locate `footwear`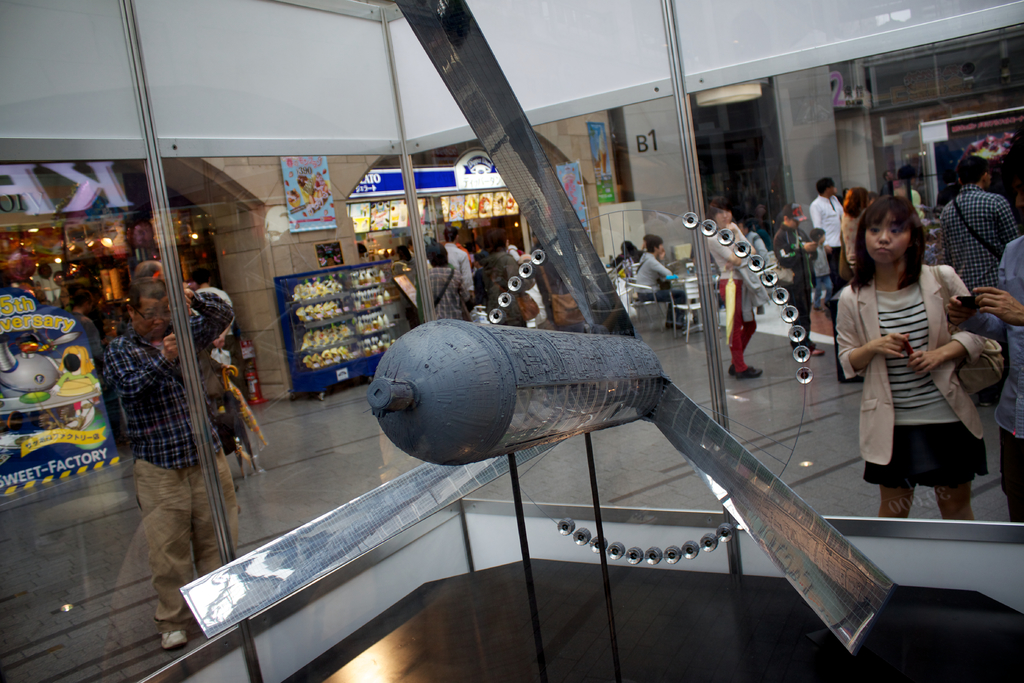
x1=156 y1=626 x2=189 y2=646
